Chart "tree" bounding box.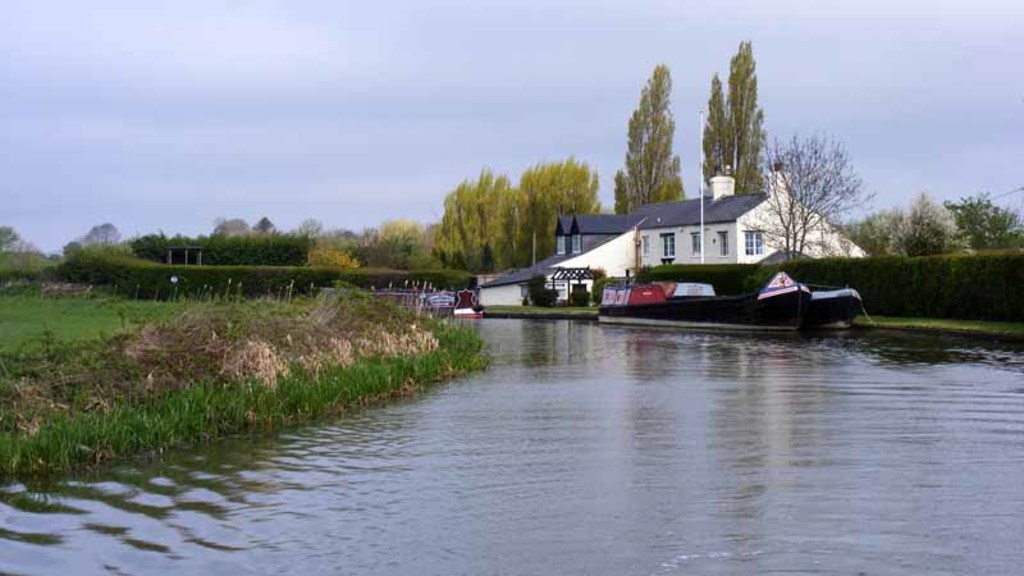
Charted: region(617, 56, 692, 200).
